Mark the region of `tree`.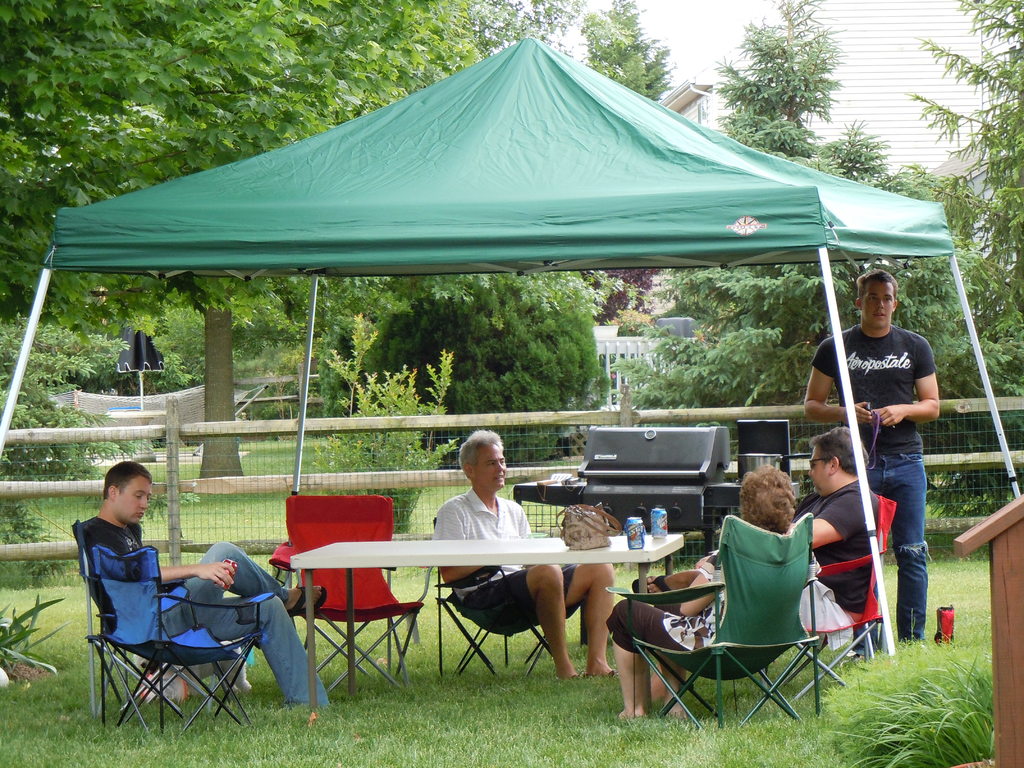
Region: [571,0,675,106].
